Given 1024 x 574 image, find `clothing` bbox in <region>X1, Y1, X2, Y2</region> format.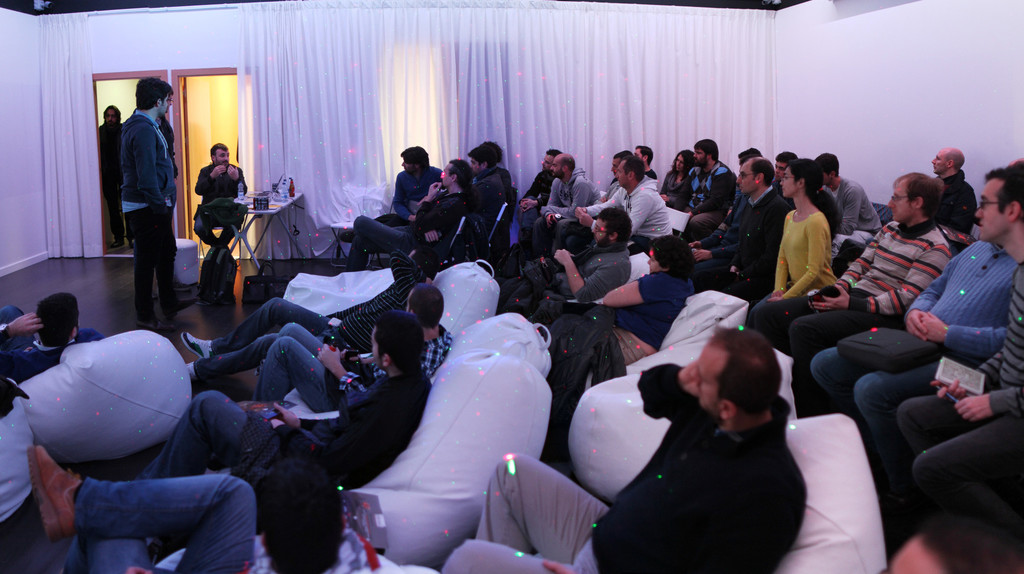
<region>441, 362, 806, 573</region>.
